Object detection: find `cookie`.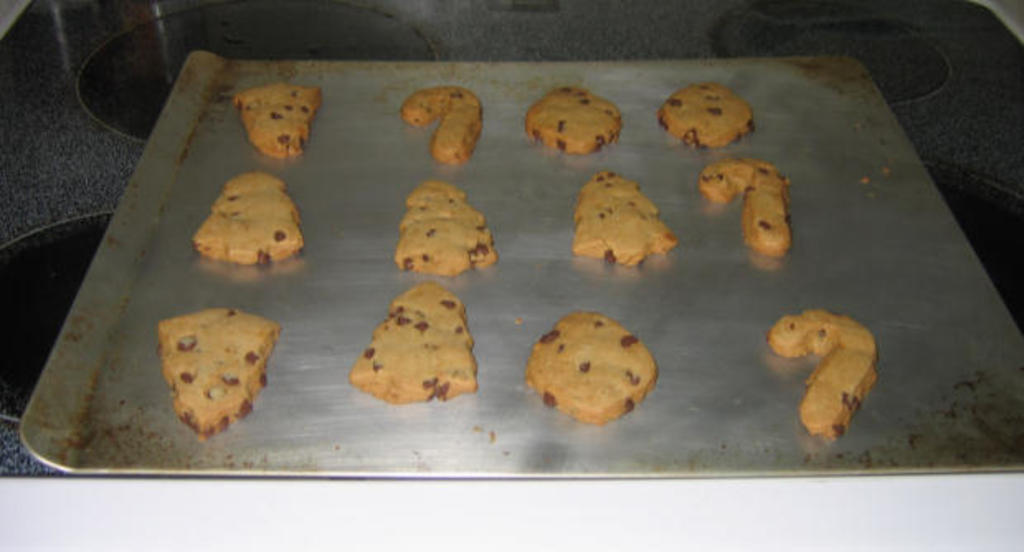
<box>348,279,481,405</box>.
